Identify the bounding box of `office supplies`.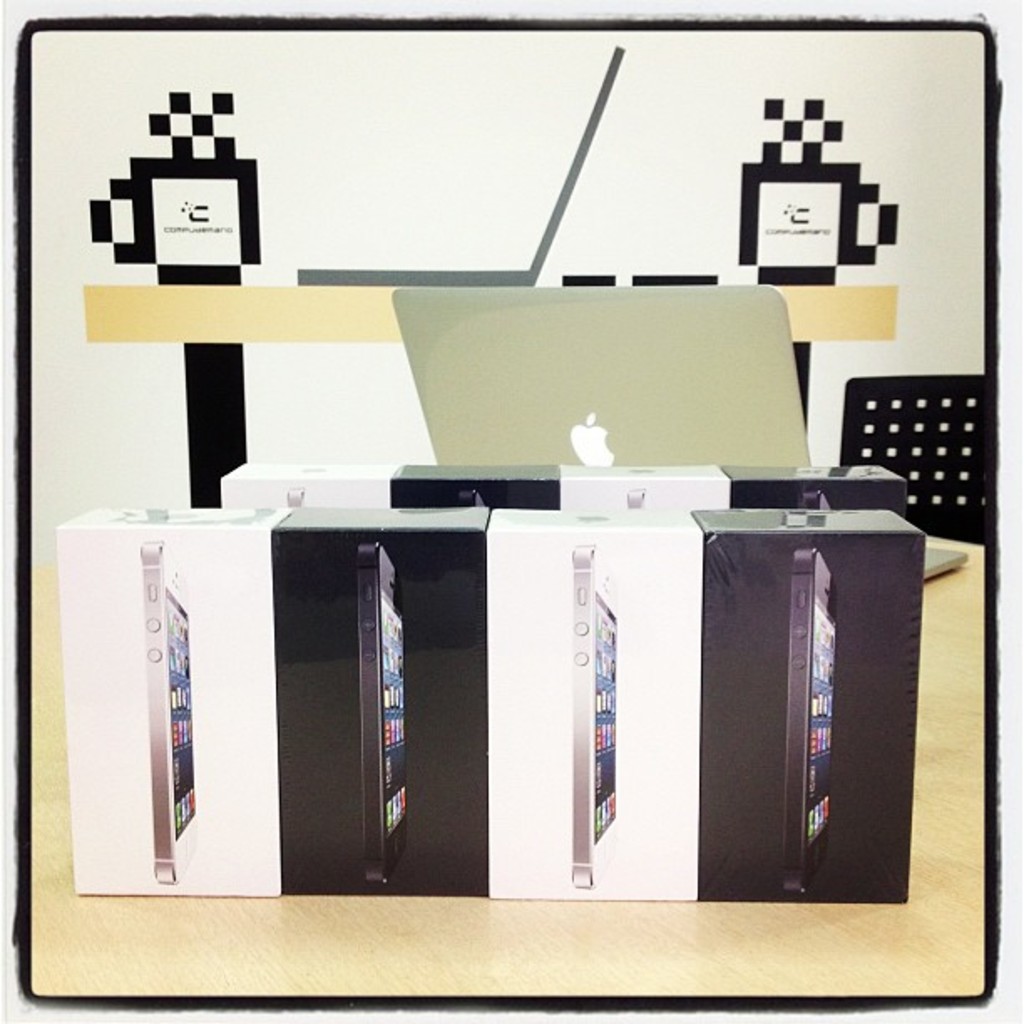
487 509 694 897.
